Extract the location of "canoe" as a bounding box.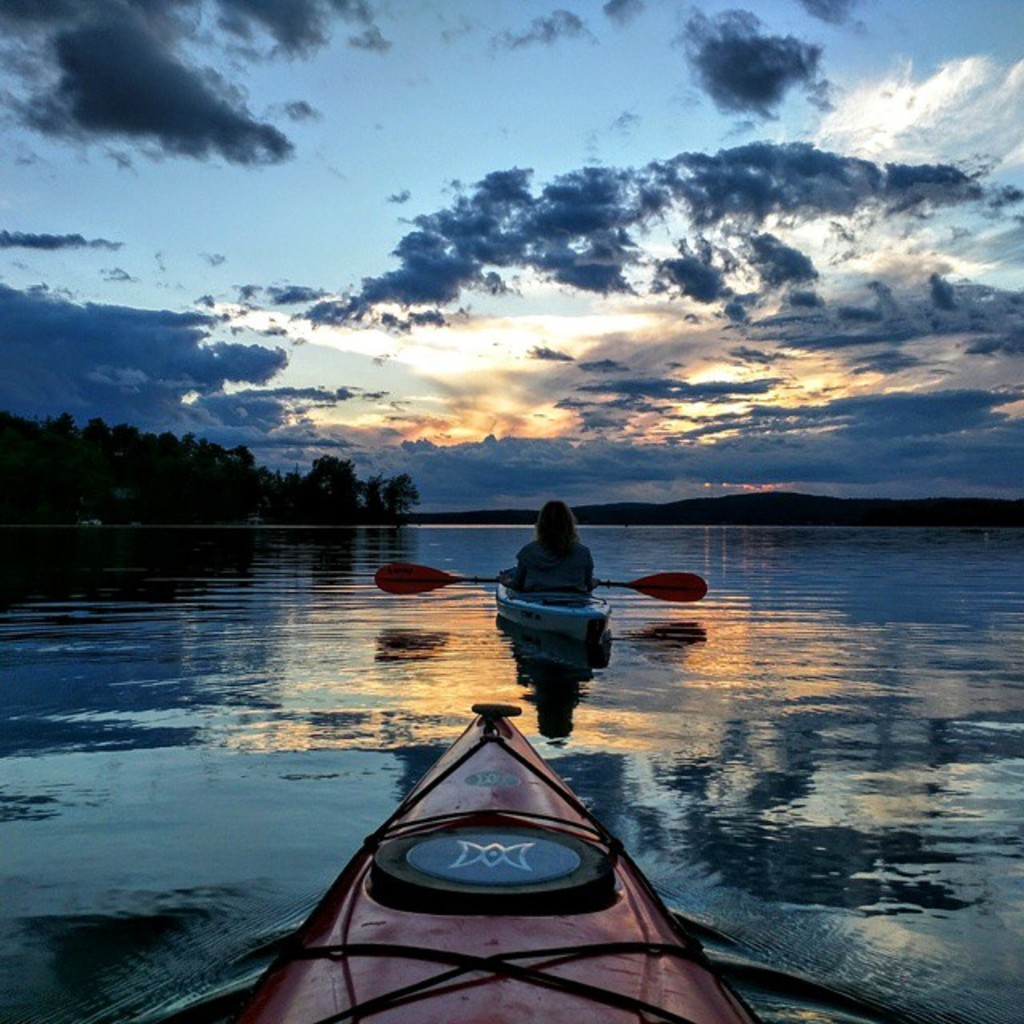
Rect(259, 731, 757, 986).
